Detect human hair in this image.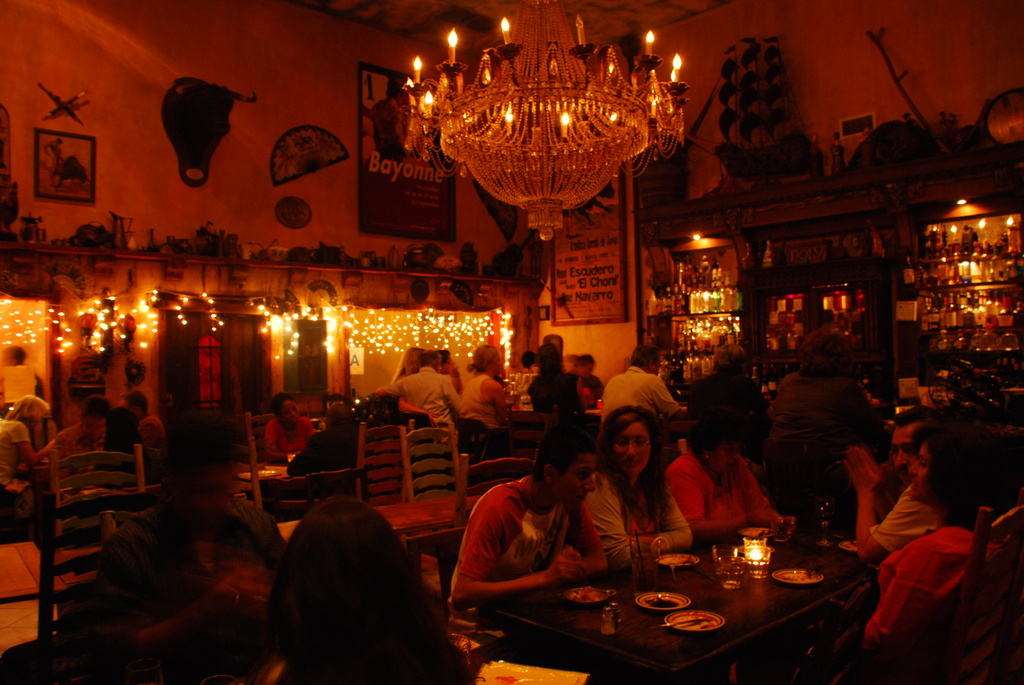
Detection: (left=601, top=404, right=664, bottom=518).
